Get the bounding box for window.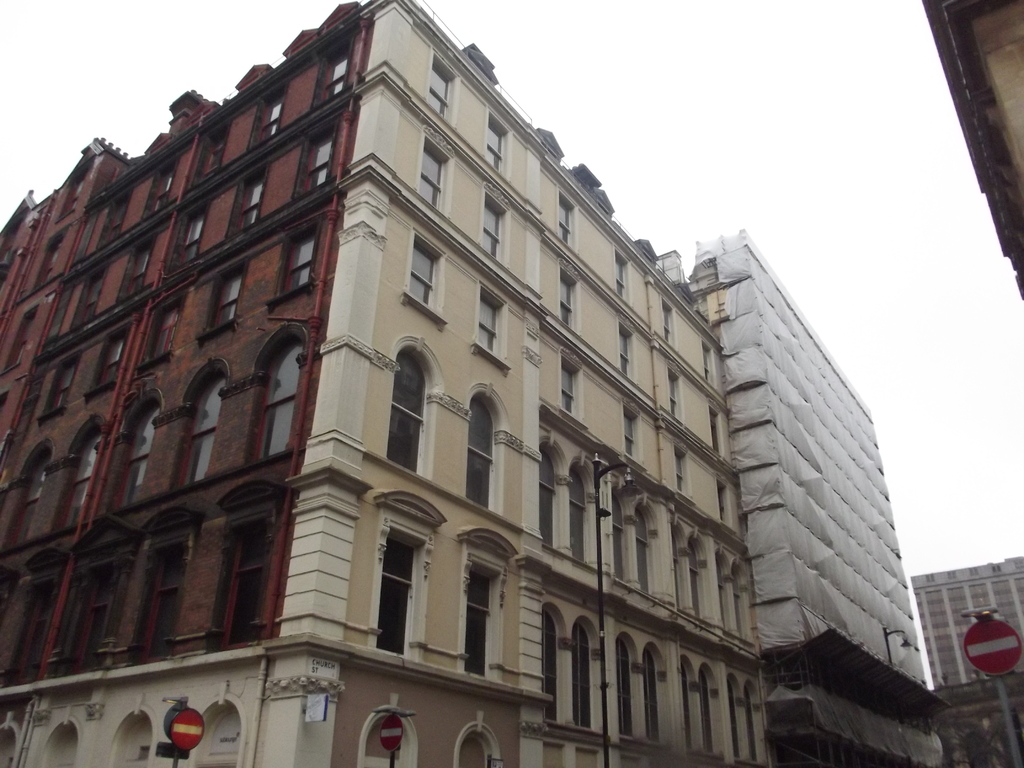
110 706 150 767.
